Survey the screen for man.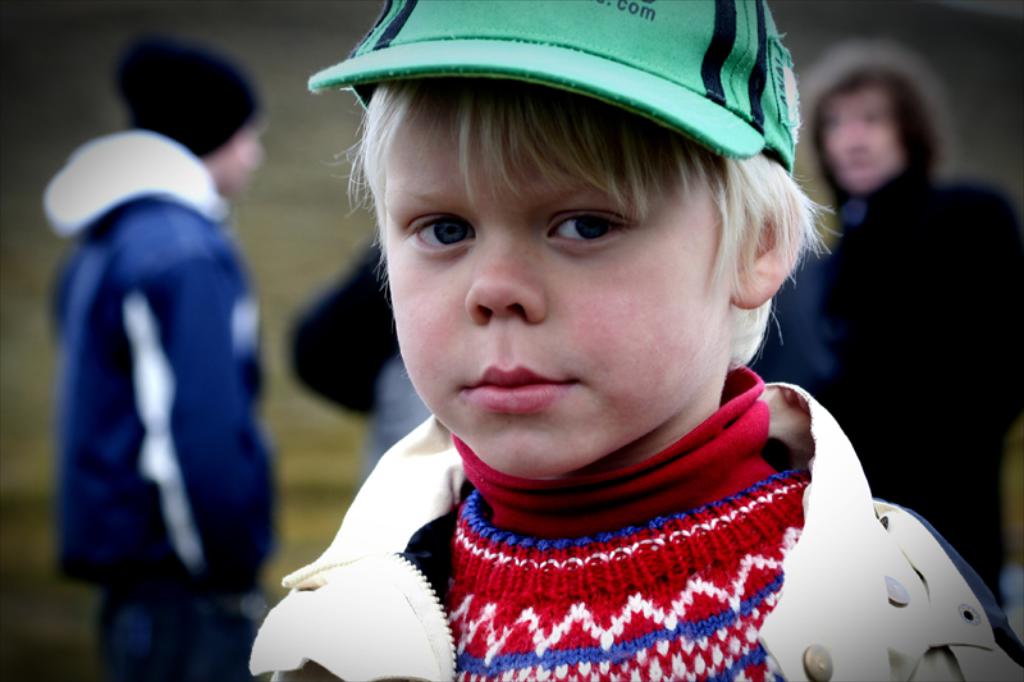
Survey found: bbox=(36, 65, 294, 681).
